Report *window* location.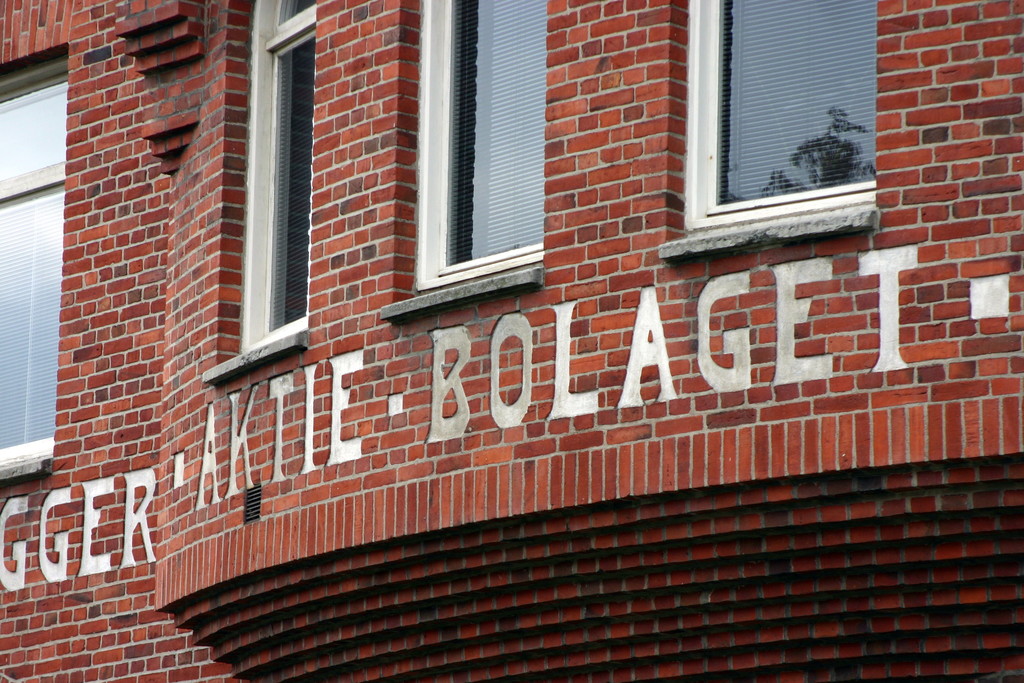
Report: box=[232, 0, 311, 358].
